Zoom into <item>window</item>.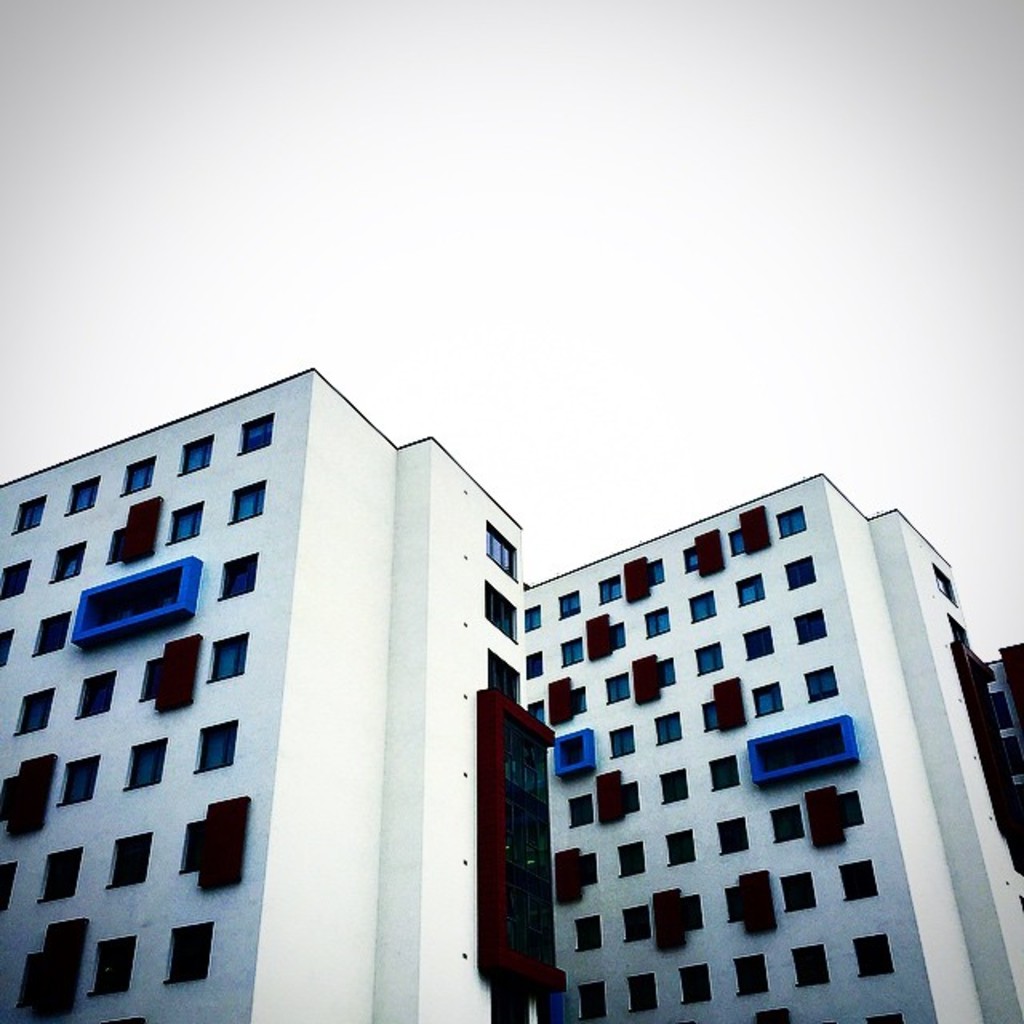
Zoom target: (659, 653, 674, 691).
